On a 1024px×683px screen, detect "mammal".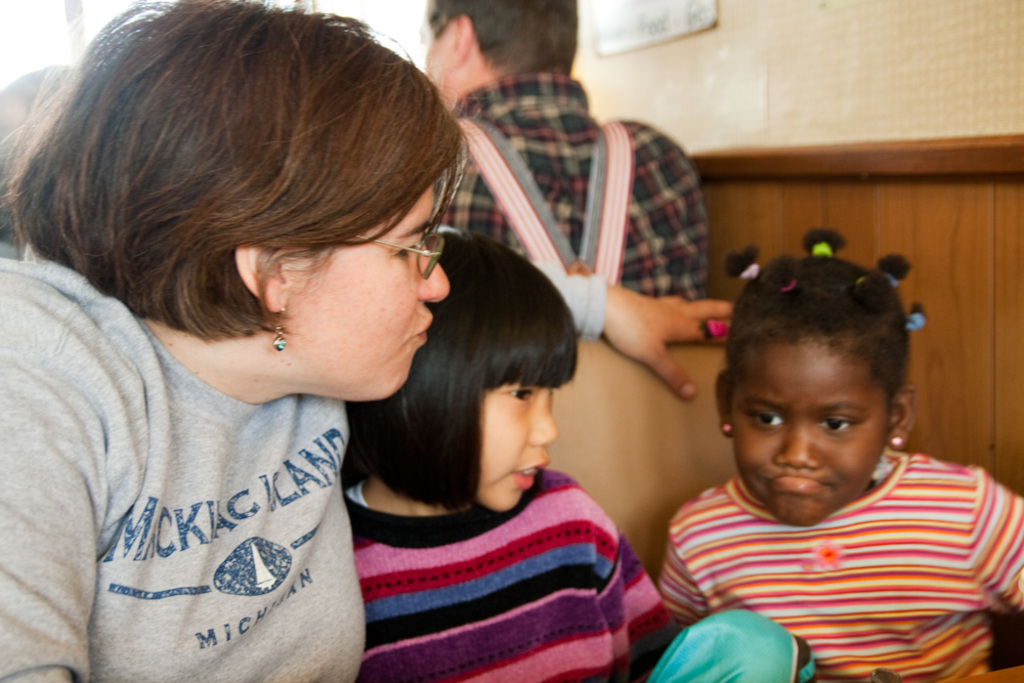
(0,61,71,224).
